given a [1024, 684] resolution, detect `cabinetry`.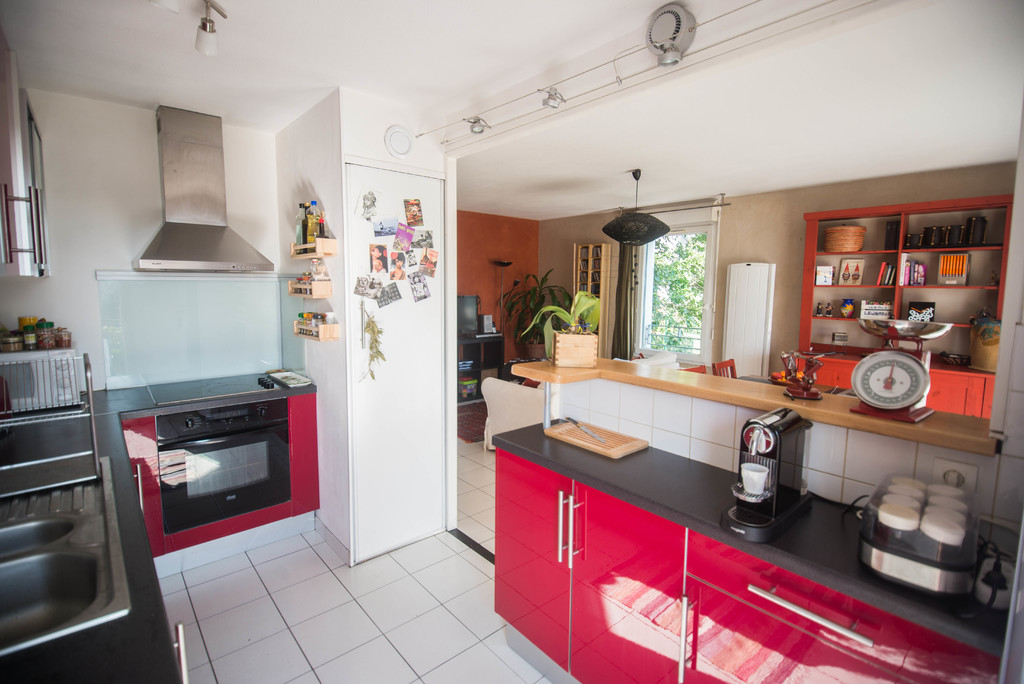
x1=493 y1=442 x2=1001 y2=683.
